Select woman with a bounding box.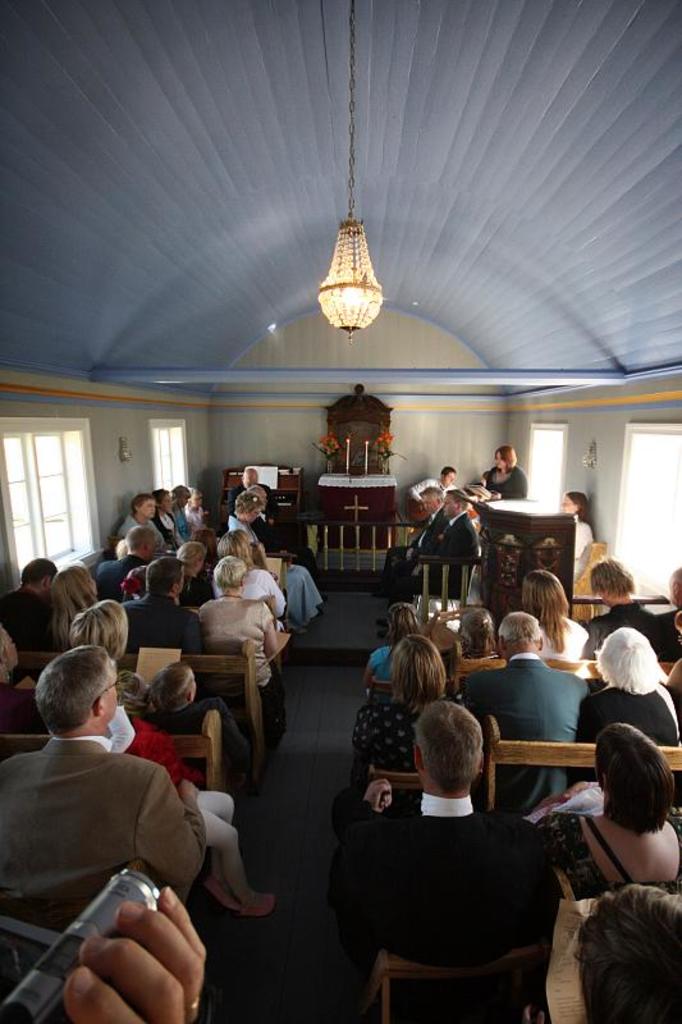
(left=201, top=553, right=296, bottom=745).
